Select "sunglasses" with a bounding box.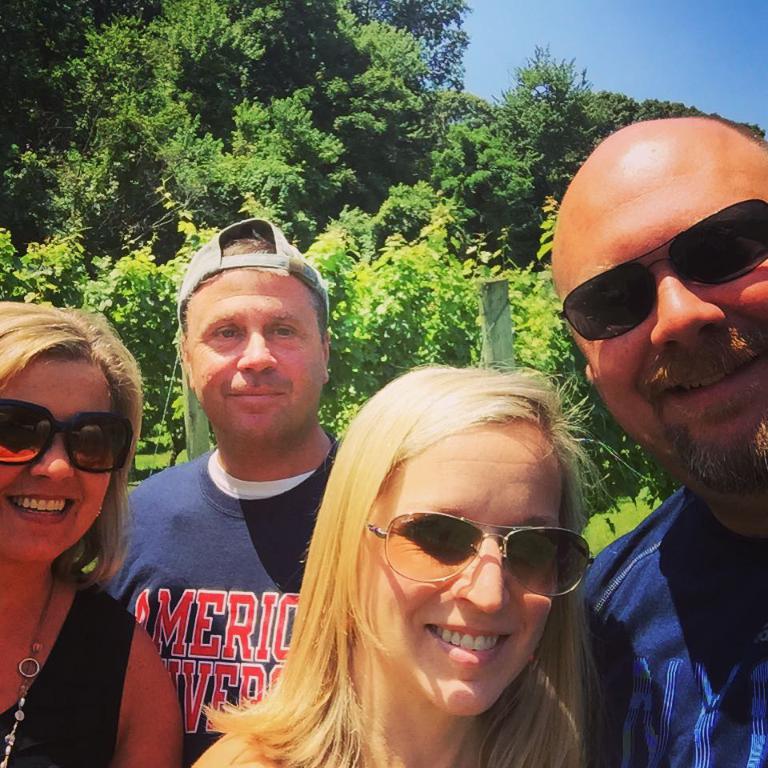
{"left": 558, "top": 198, "right": 767, "bottom": 342}.
